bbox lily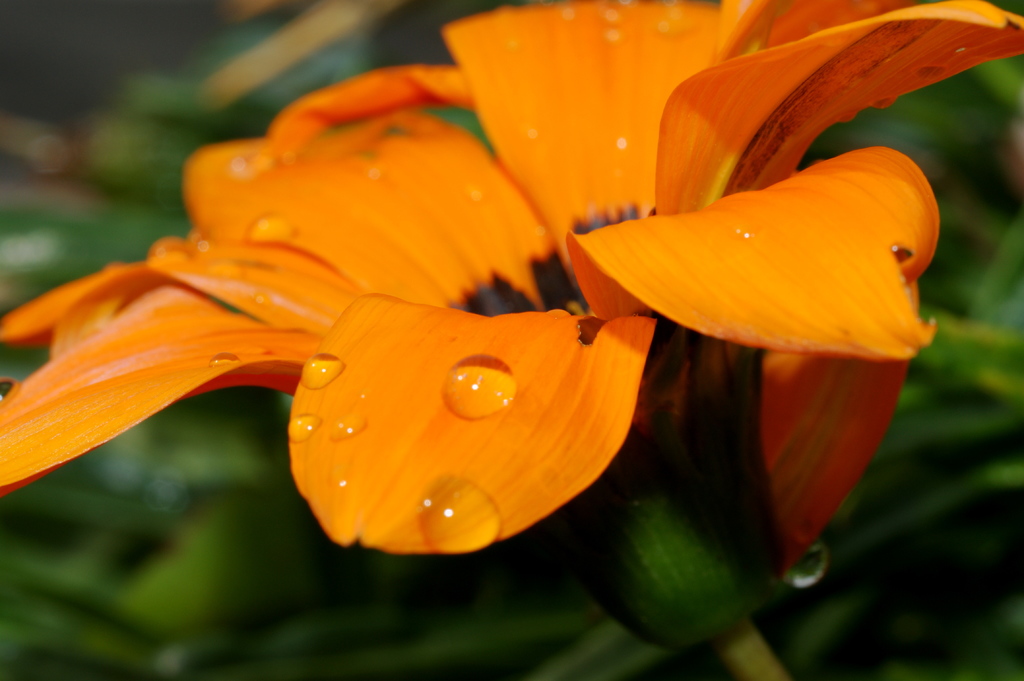
0 0 1023 581
